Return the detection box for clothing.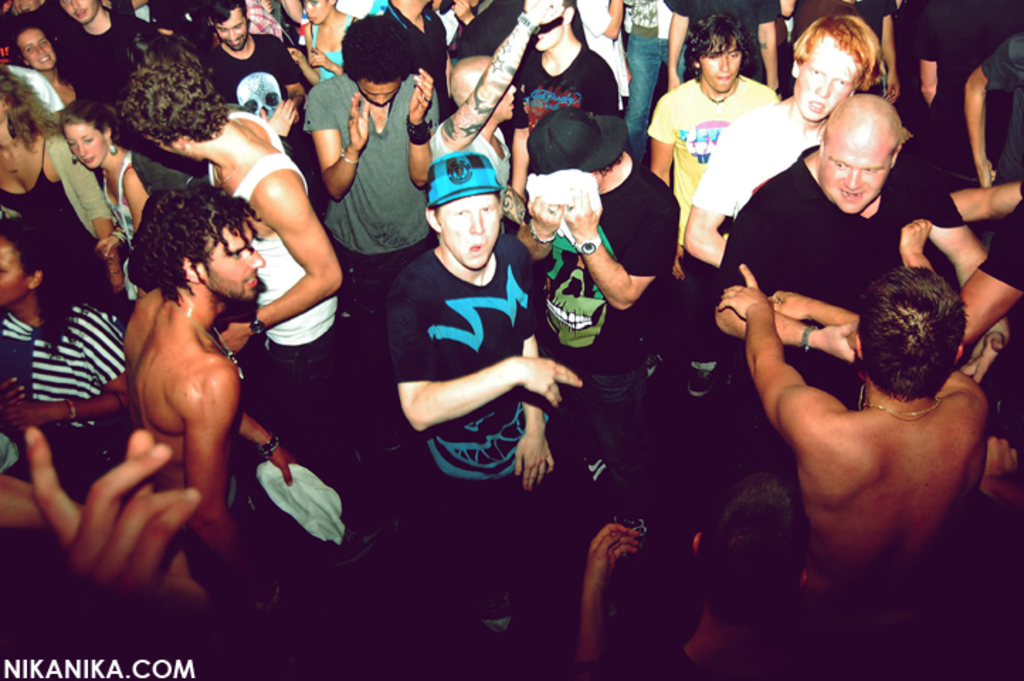
[left=194, top=30, right=336, bottom=204].
